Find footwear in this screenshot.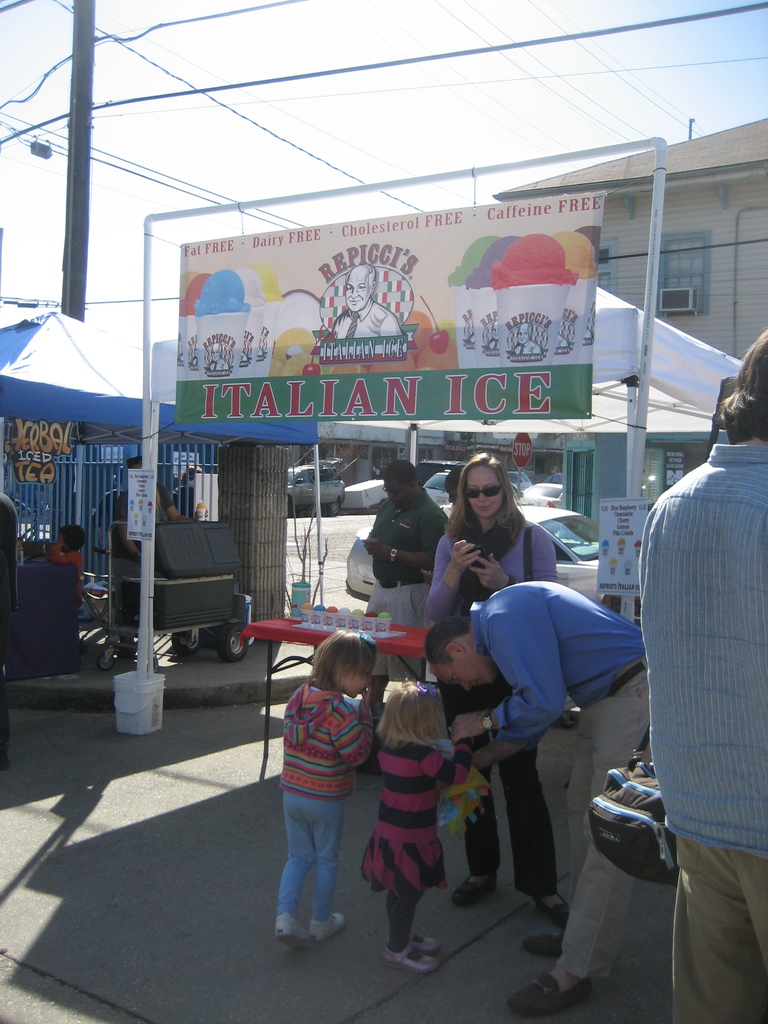
The bounding box for footwear is (left=307, top=908, right=347, bottom=941).
